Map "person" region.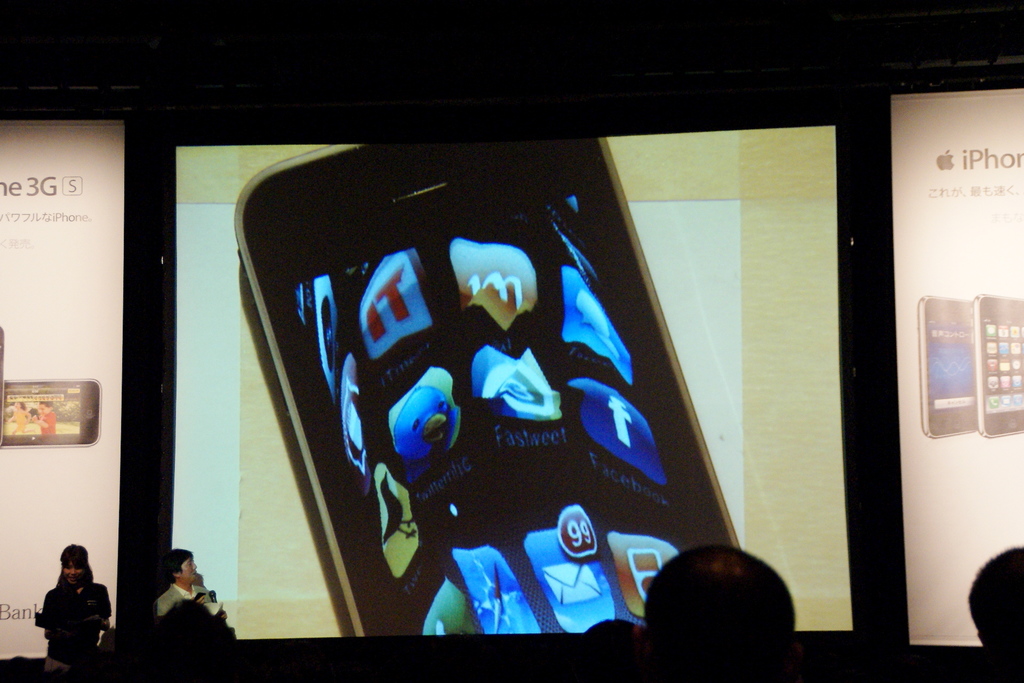
Mapped to {"left": 640, "top": 545, "right": 792, "bottom": 682}.
